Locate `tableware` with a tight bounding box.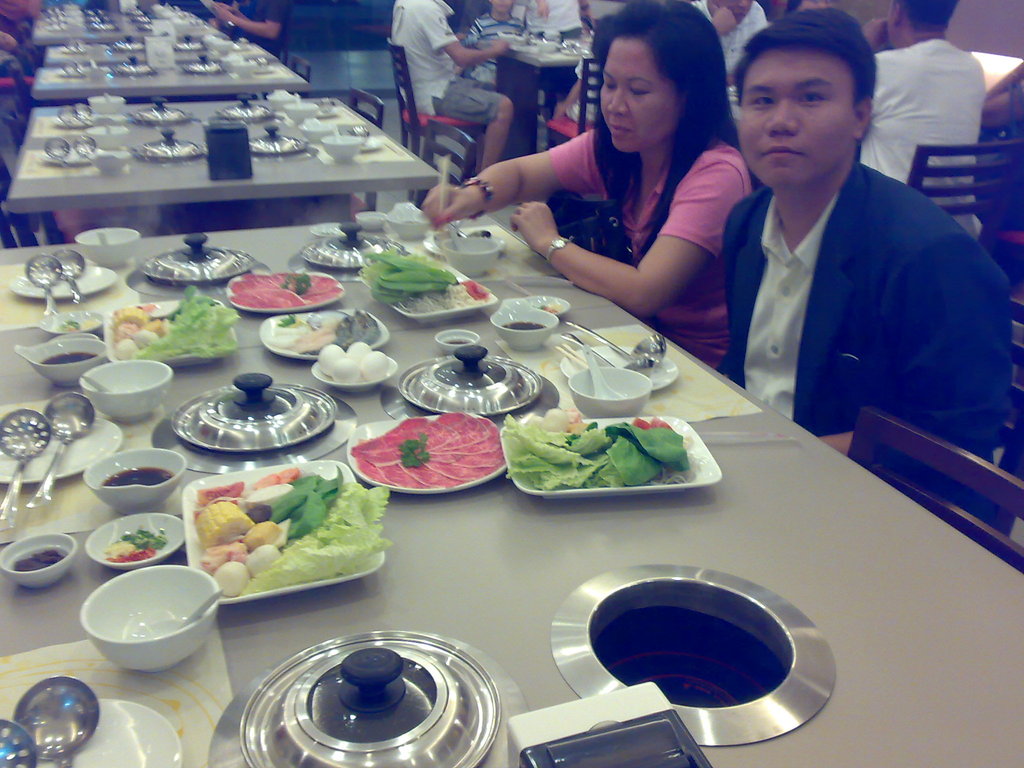
x1=239 y1=628 x2=504 y2=767.
